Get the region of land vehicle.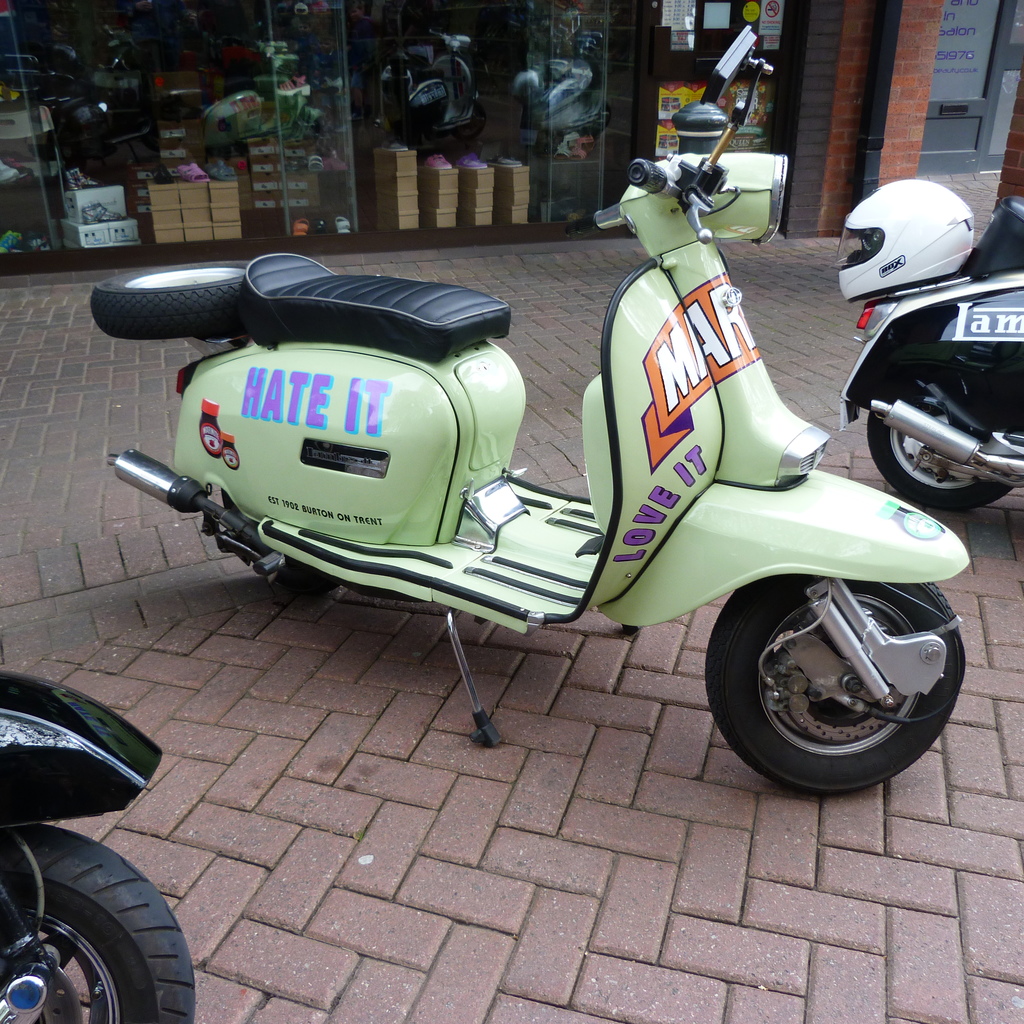
rect(0, 672, 196, 1023).
